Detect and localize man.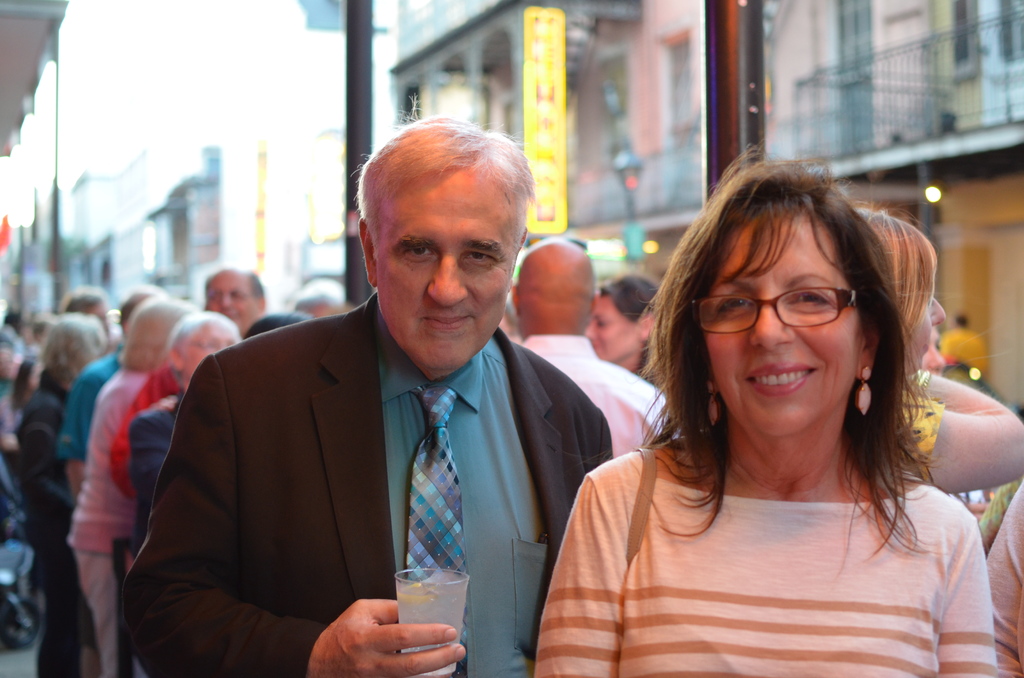
Localized at {"left": 110, "top": 266, "right": 269, "bottom": 505}.
